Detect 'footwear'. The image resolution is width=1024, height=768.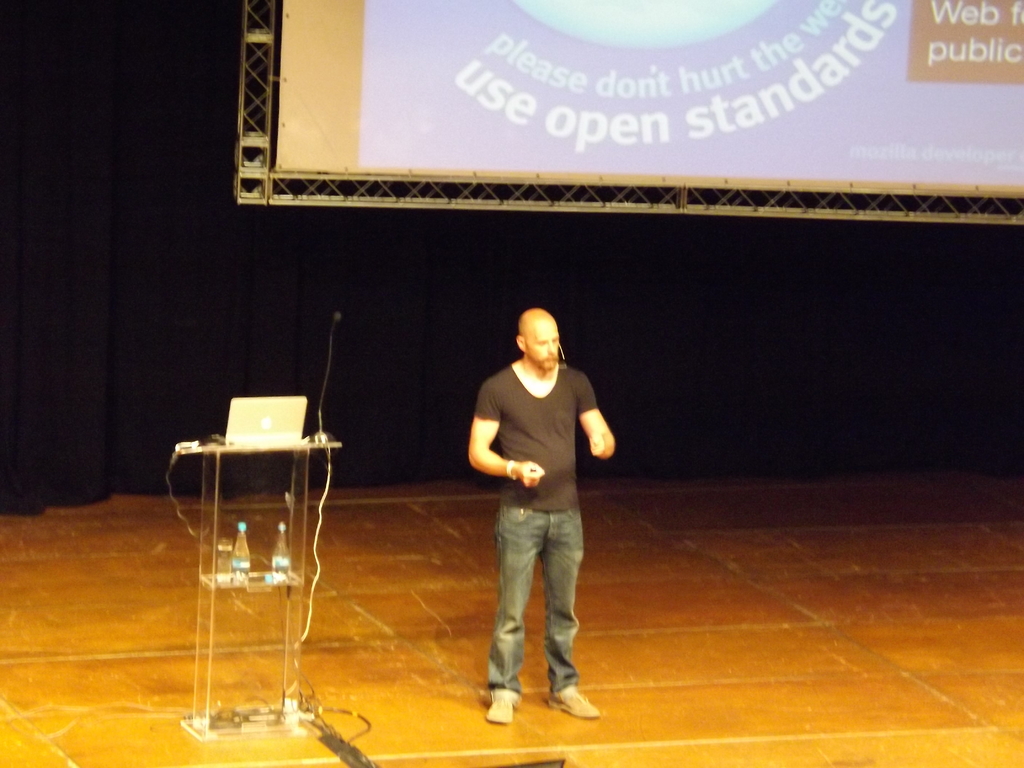
[x1=545, y1=694, x2=601, y2=723].
